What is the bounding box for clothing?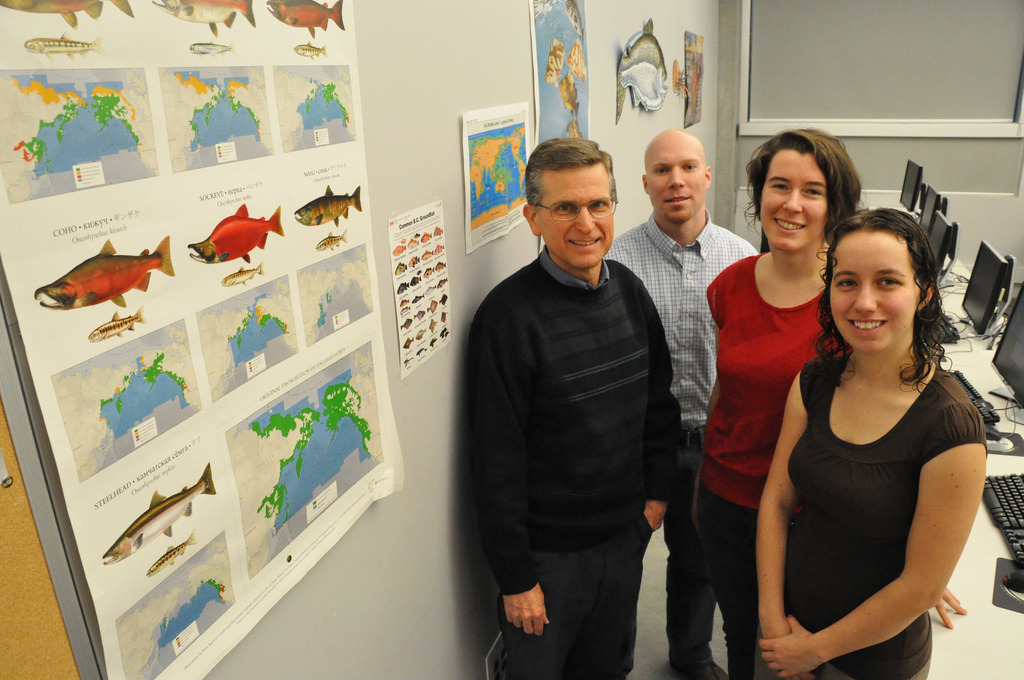
[x1=701, y1=253, x2=829, y2=679].
